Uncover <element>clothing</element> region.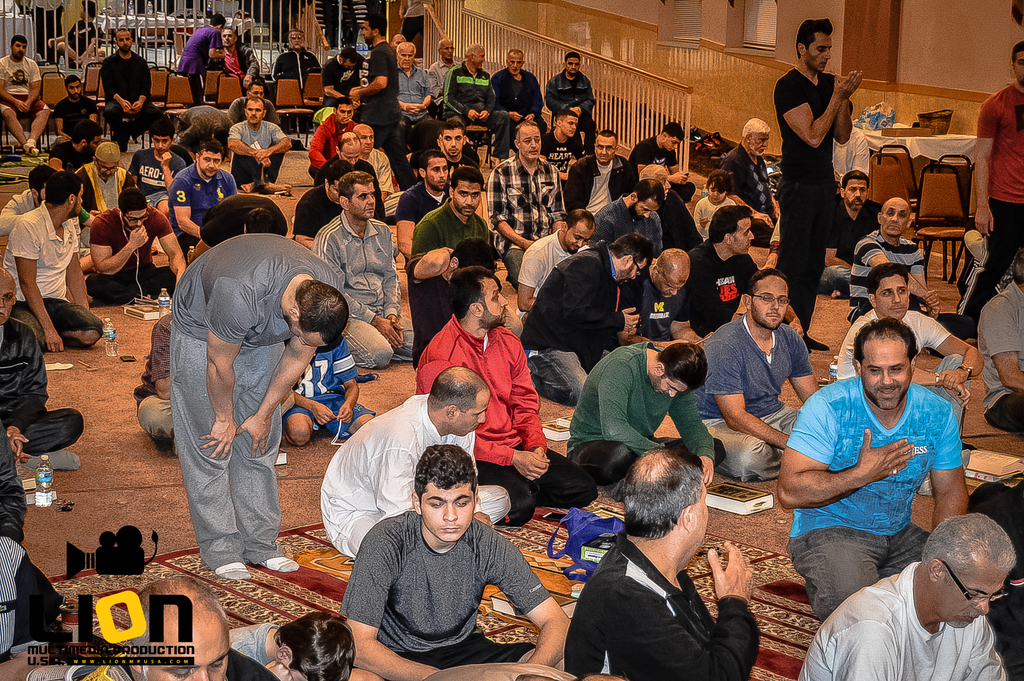
Uncovered: 546, 67, 596, 163.
